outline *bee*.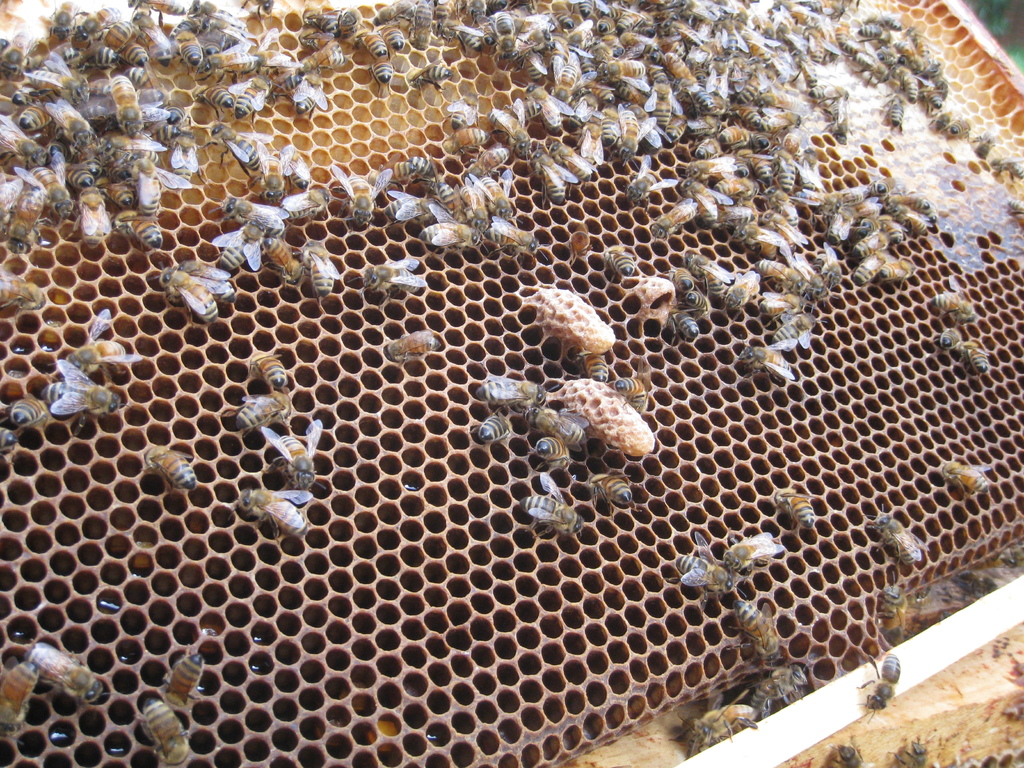
Outline: box=[611, 248, 638, 280].
